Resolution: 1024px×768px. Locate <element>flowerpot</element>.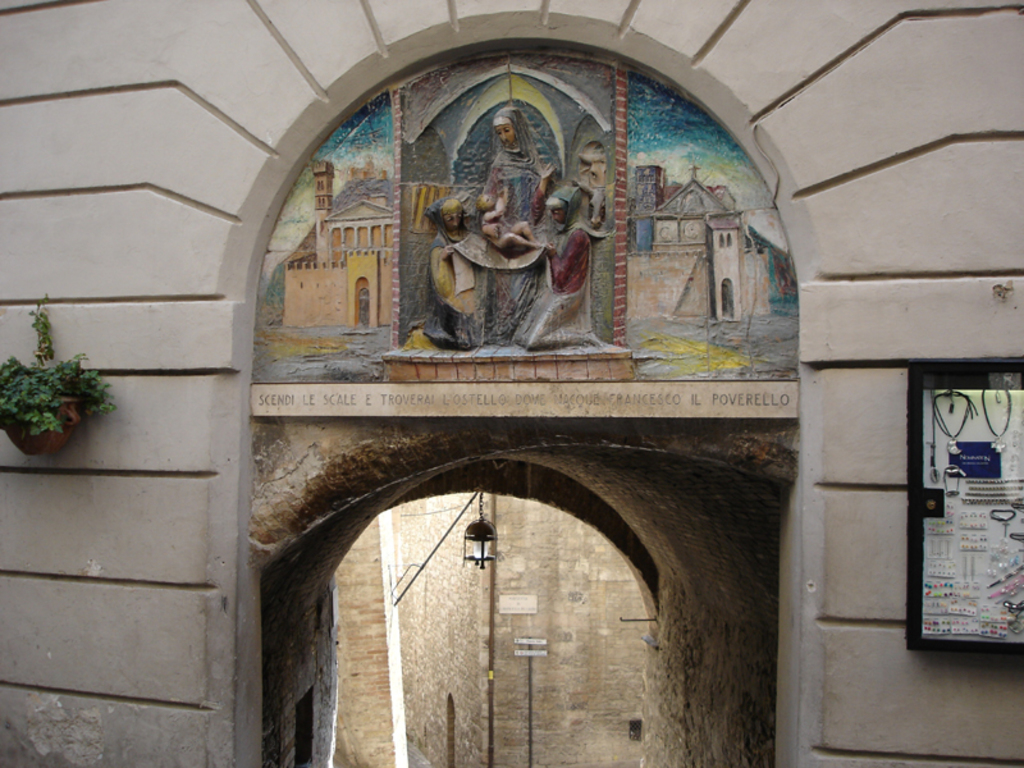
detection(0, 398, 83, 456).
